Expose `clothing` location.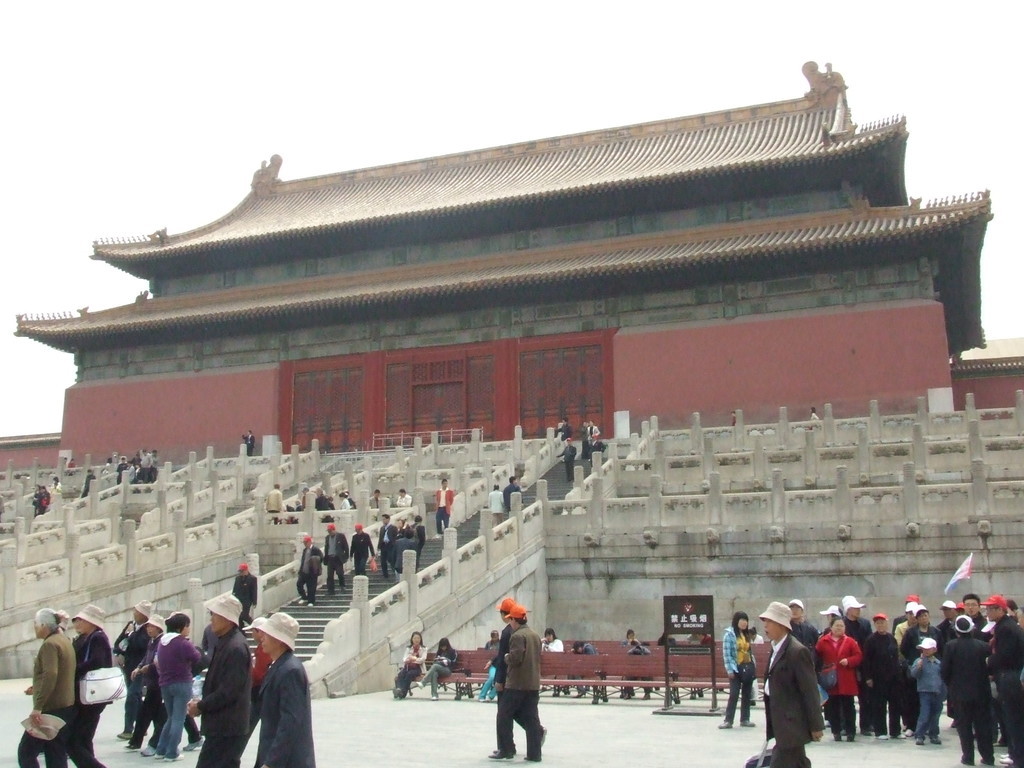
Exposed at <region>243, 433, 255, 457</region>.
